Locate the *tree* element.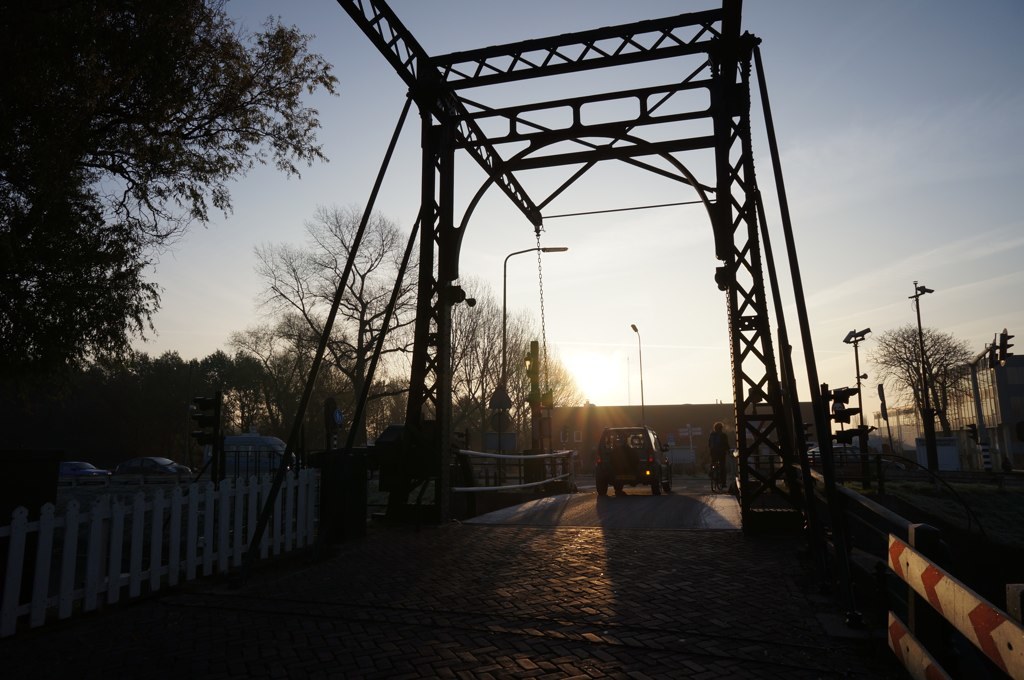
Element bbox: Rect(0, 0, 335, 396).
